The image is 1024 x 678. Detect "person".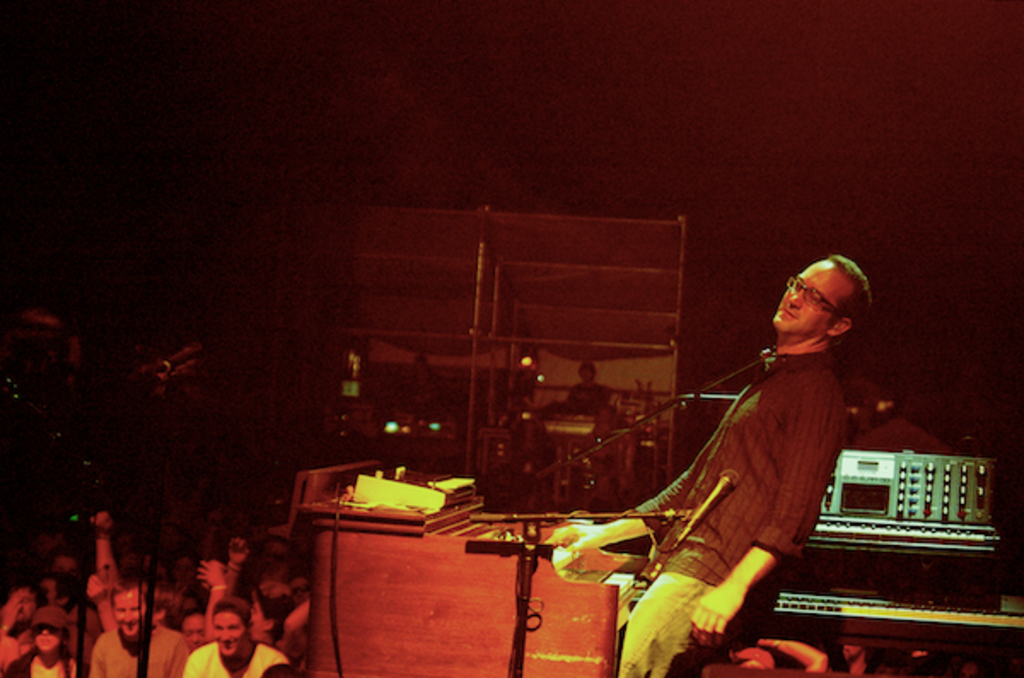
Detection: 84 504 142 603.
